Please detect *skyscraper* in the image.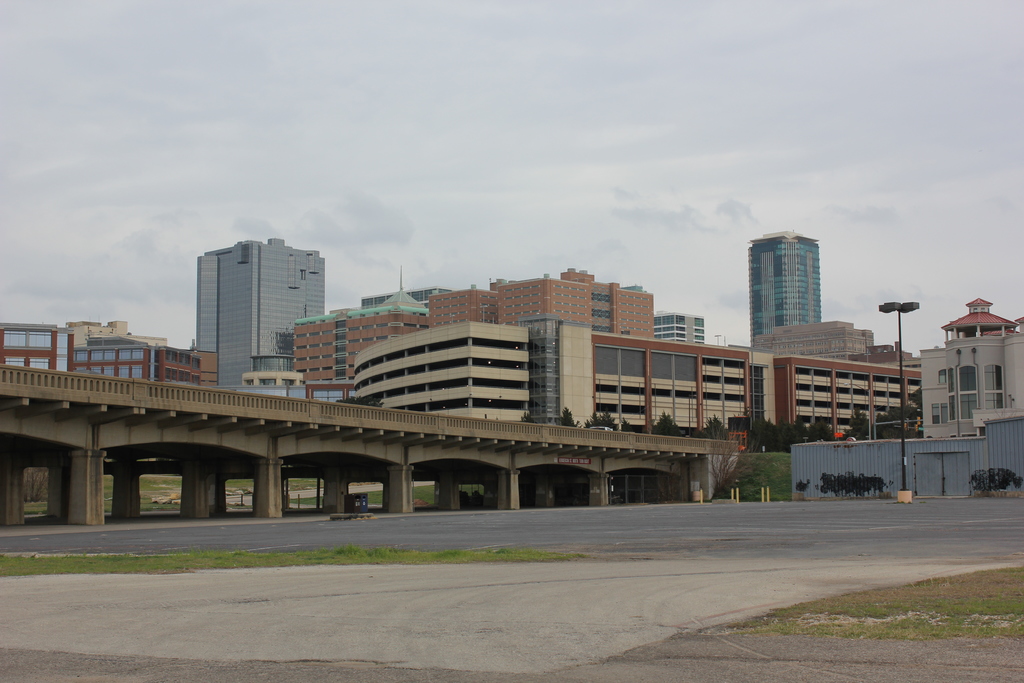
rect(662, 309, 704, 340).
